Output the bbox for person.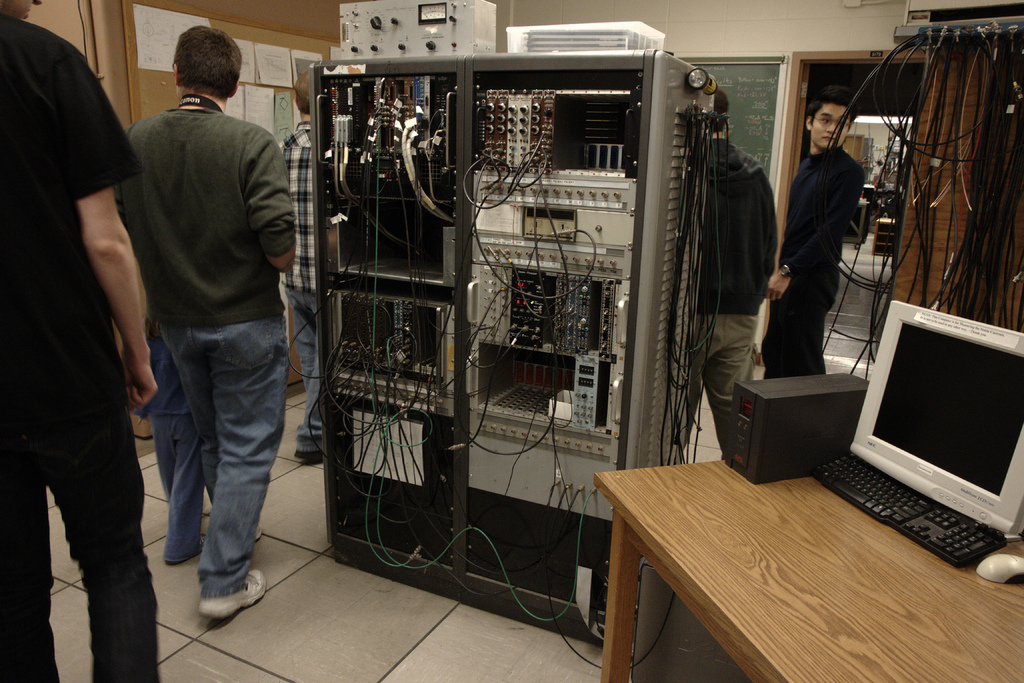
105 28 298 629.
